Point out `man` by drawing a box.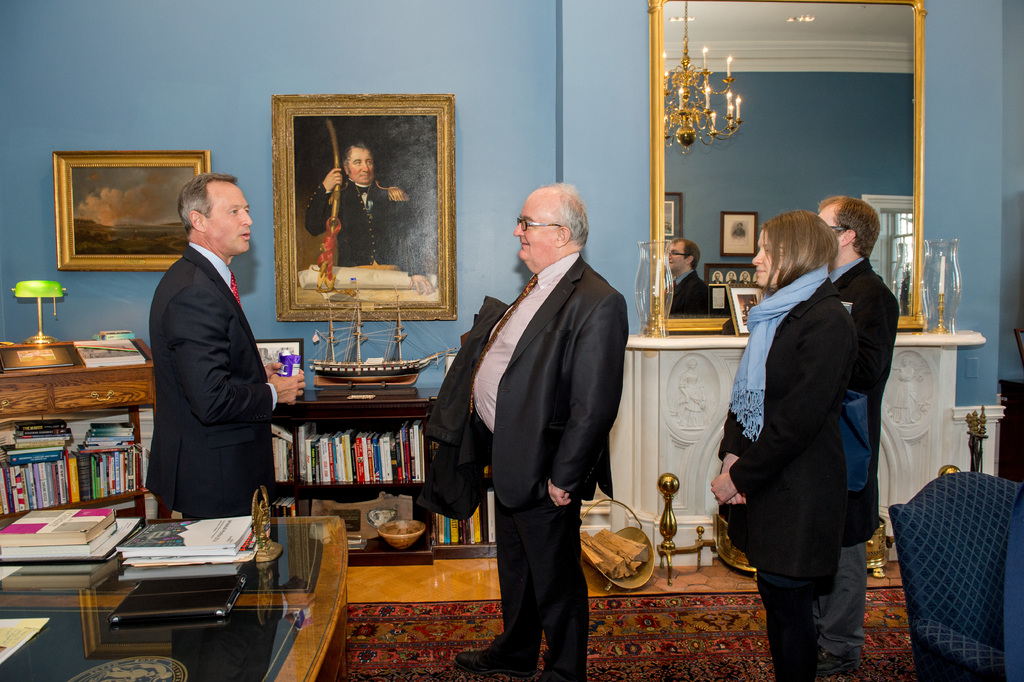
bbox(304, 141, 410, 263).
